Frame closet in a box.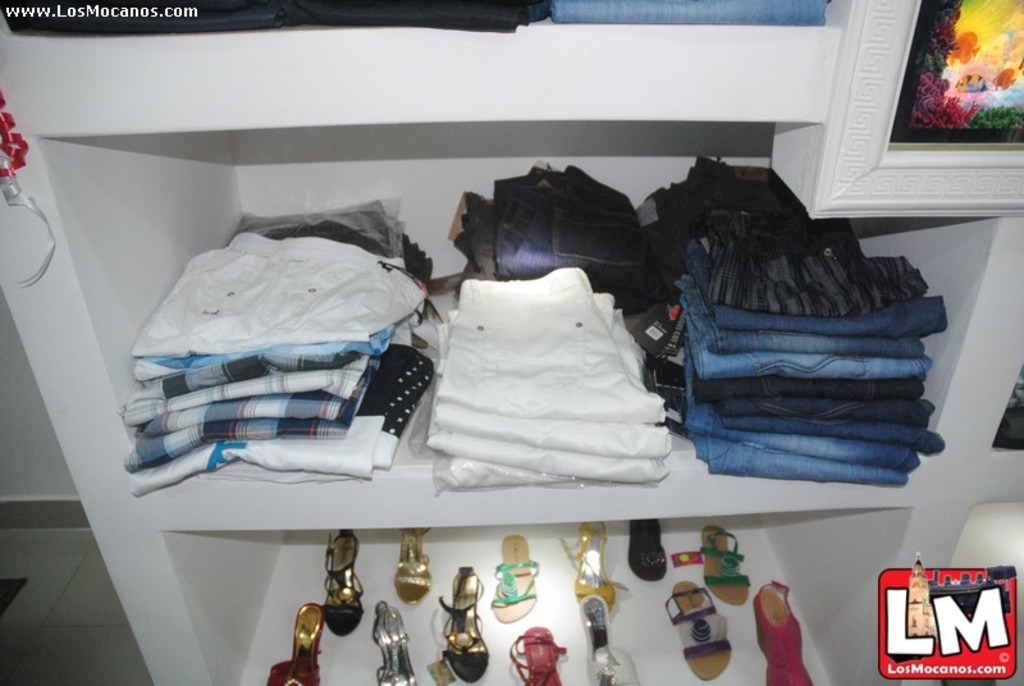
Rect(118, 155, 938, 495).
